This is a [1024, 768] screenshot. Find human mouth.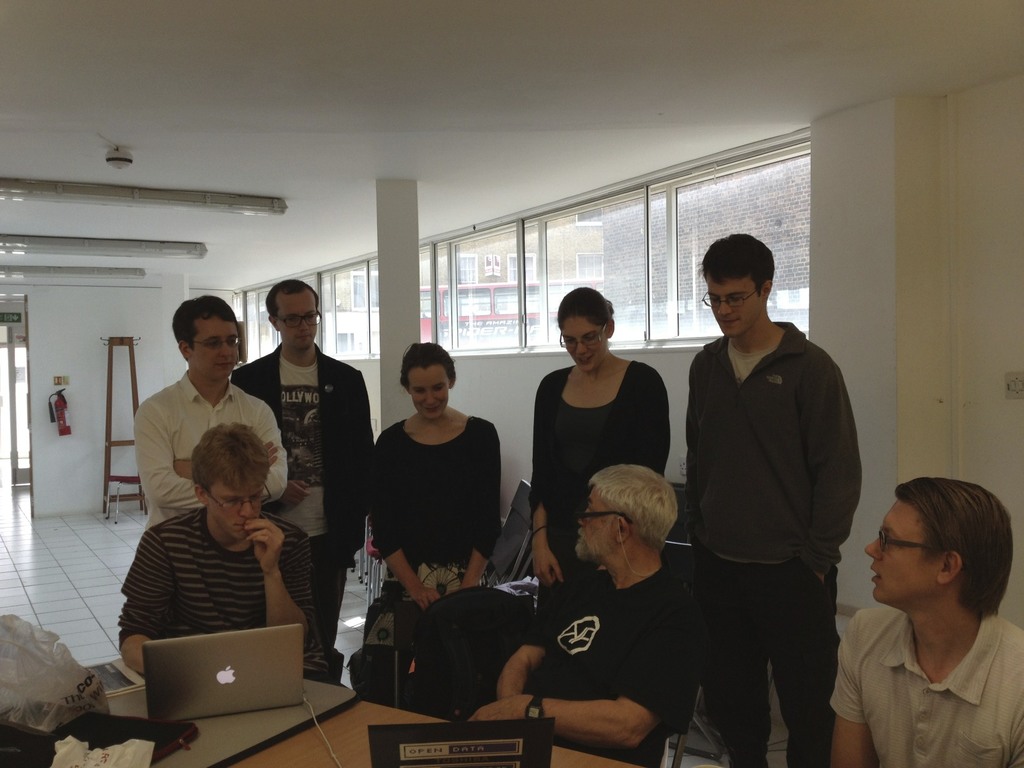
Bounding box: [236, 524, 247, 531].
